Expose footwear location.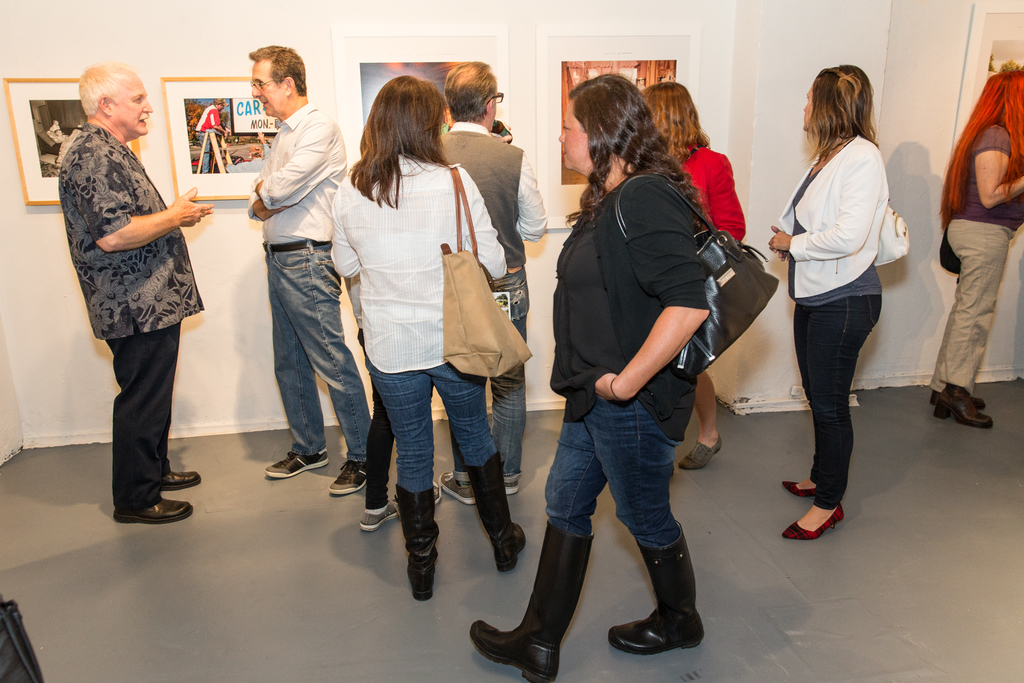
Exposed at {"x1": 111, "y1": 491, "x2": 198, "y2": 523}.
